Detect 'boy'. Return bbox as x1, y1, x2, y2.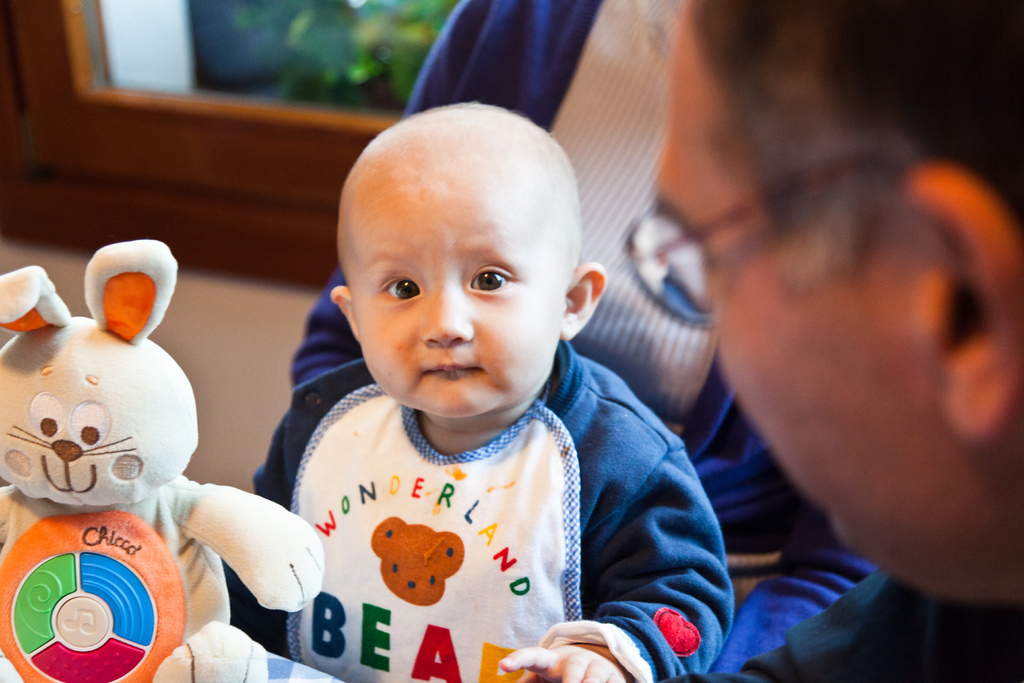
250, 95, 740, 681.
